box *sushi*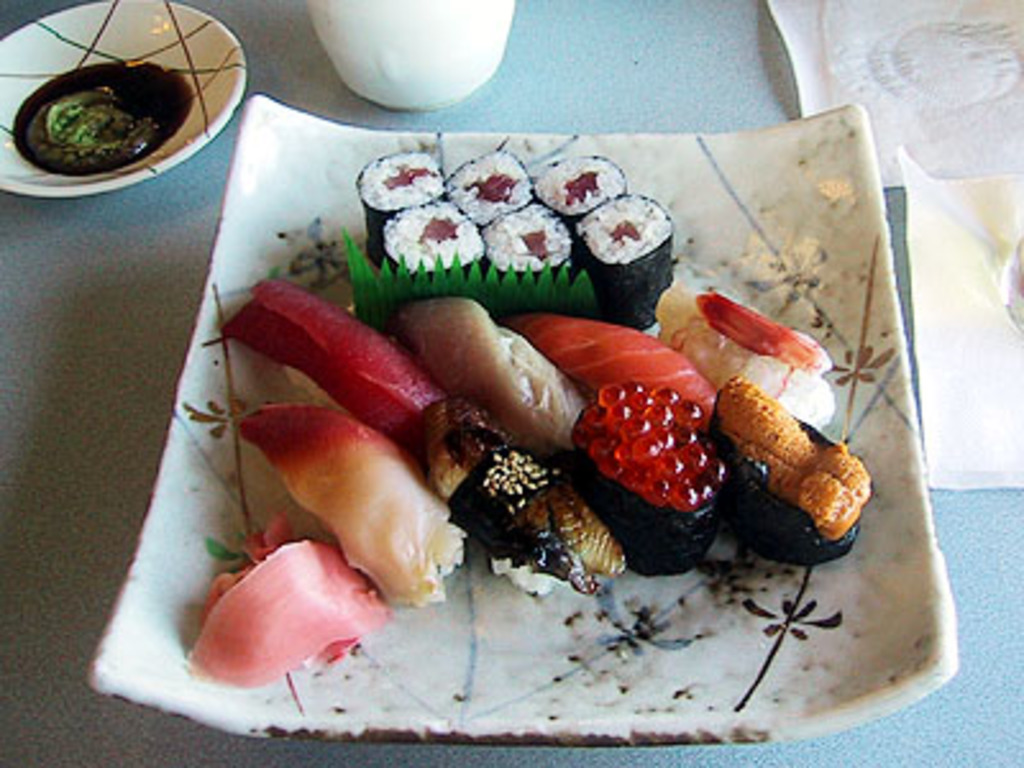
699,364,881,568
